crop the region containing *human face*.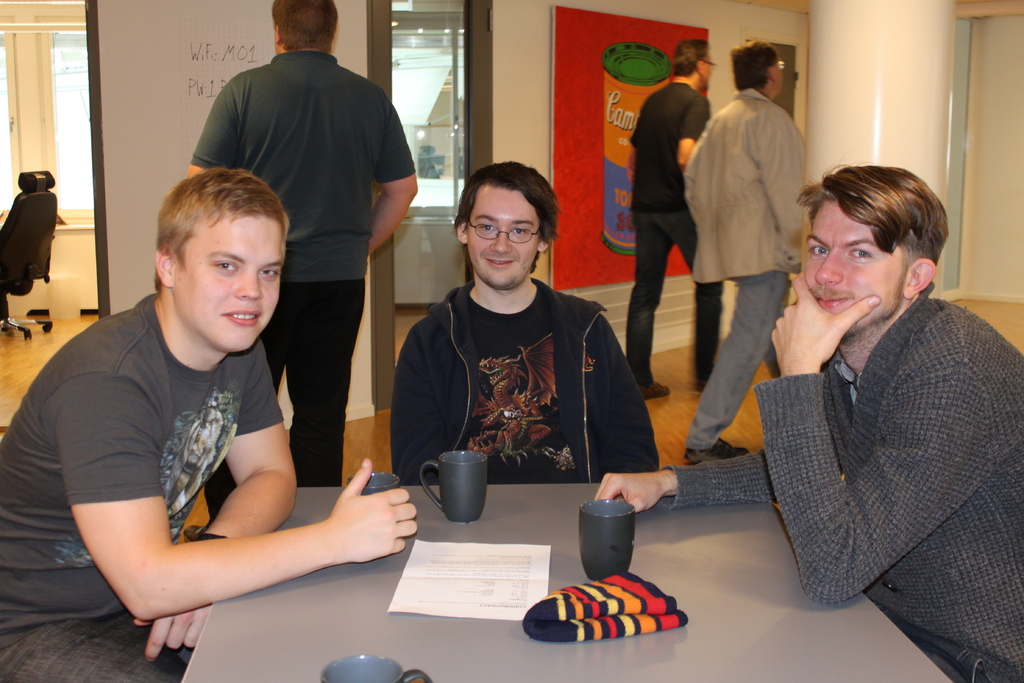
Crop region: l=803, t=202, r=909, b=345.
